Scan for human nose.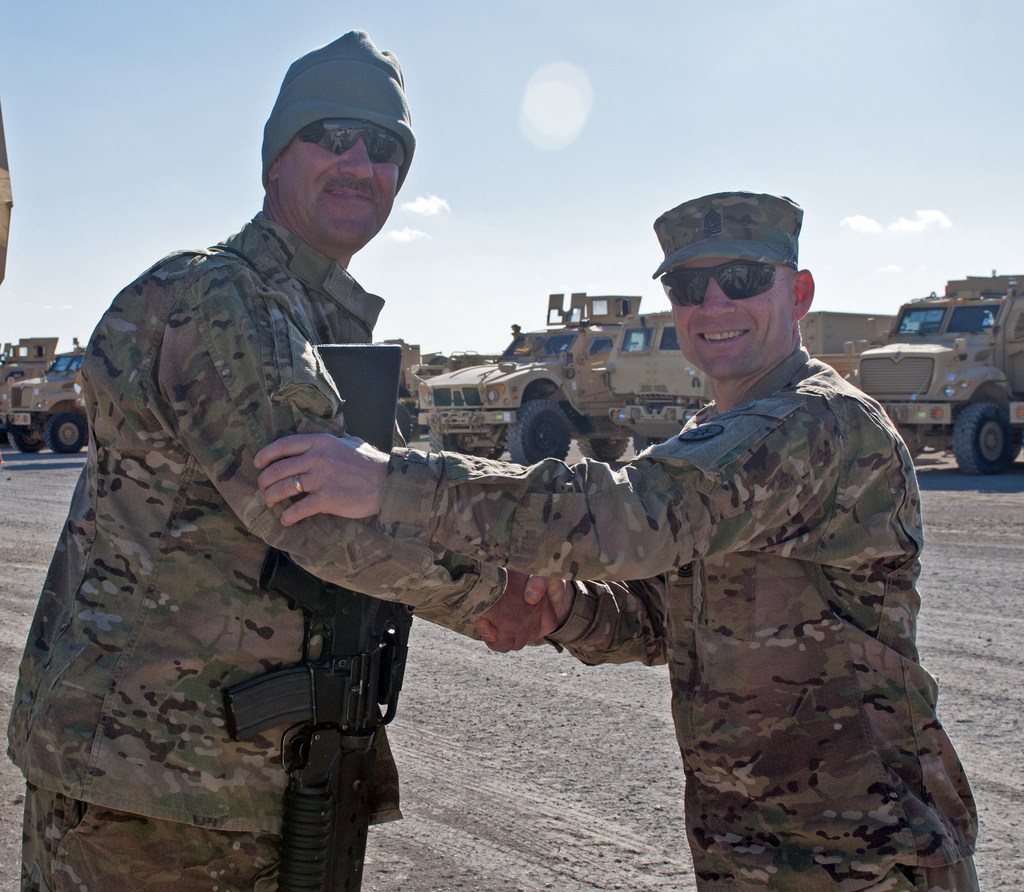
Scan result: {"left": 334, "top": 138, "right": 372, "bottom": 180}.
